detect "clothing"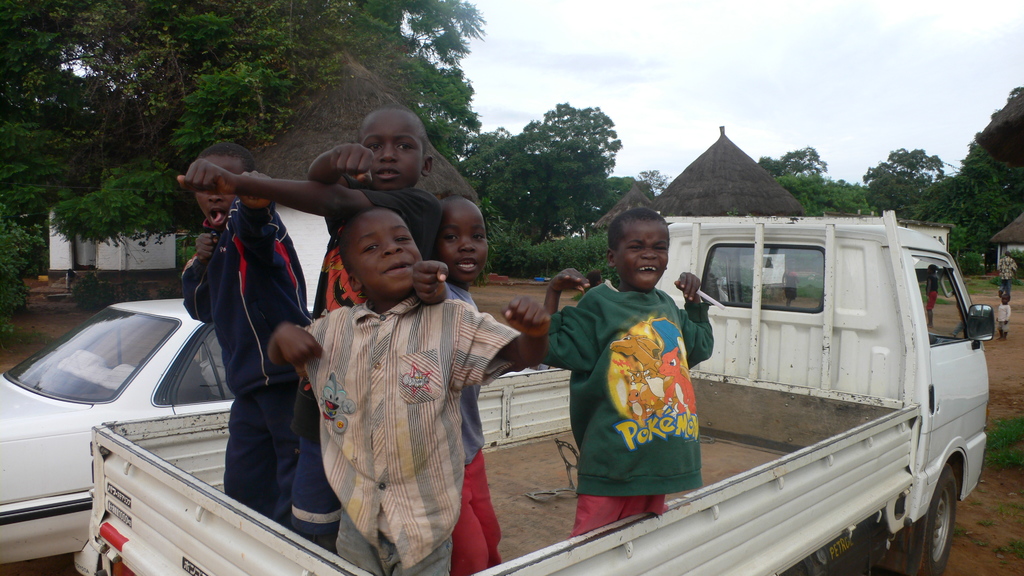
<box>178,175,298,529</box>
